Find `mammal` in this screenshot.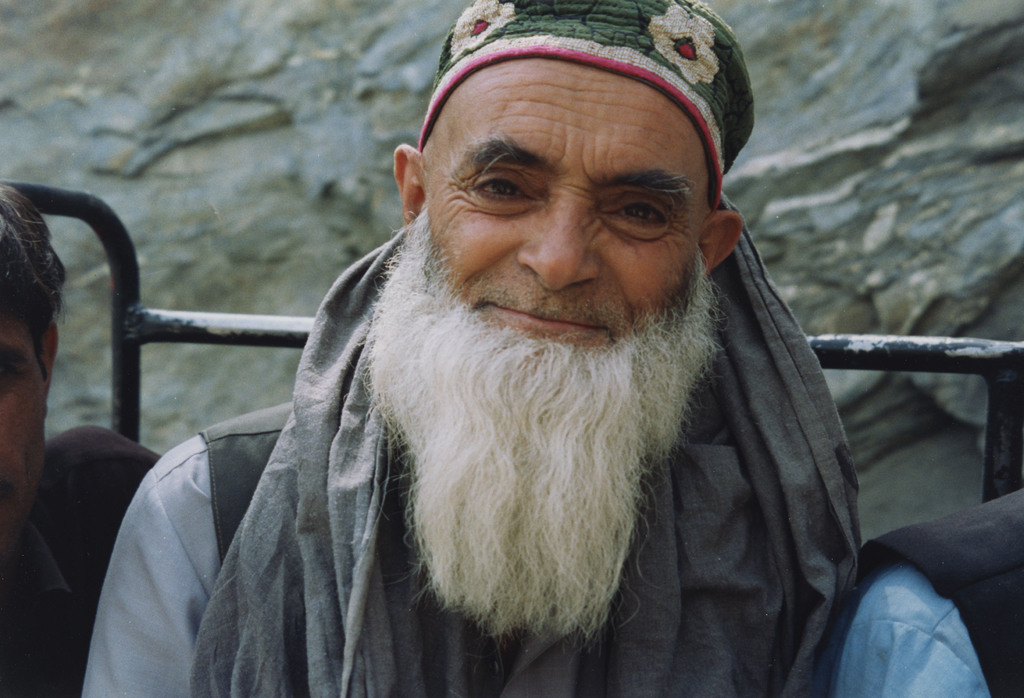
The bounding box for `mammal` is <box>0,182,163,697</box>.
